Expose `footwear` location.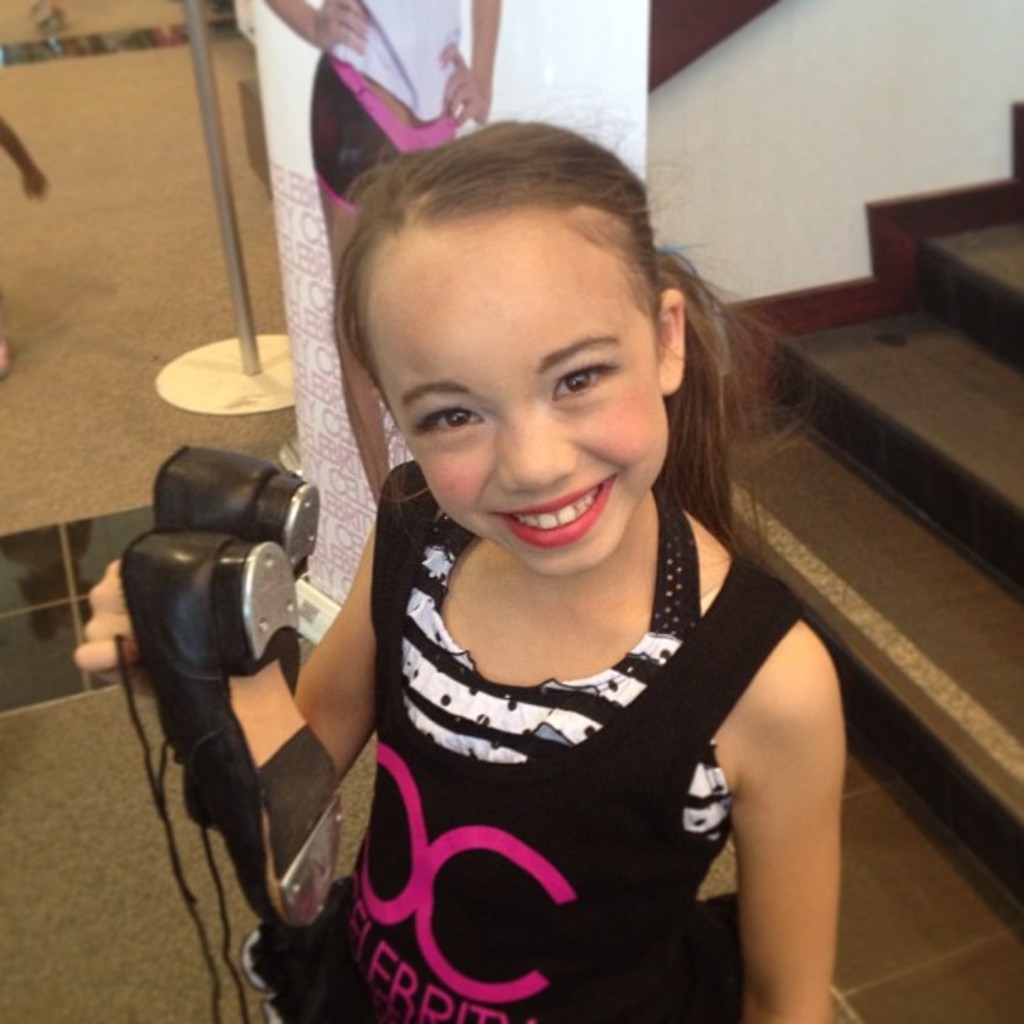
Exposed at 114, 524, 353, 959.
